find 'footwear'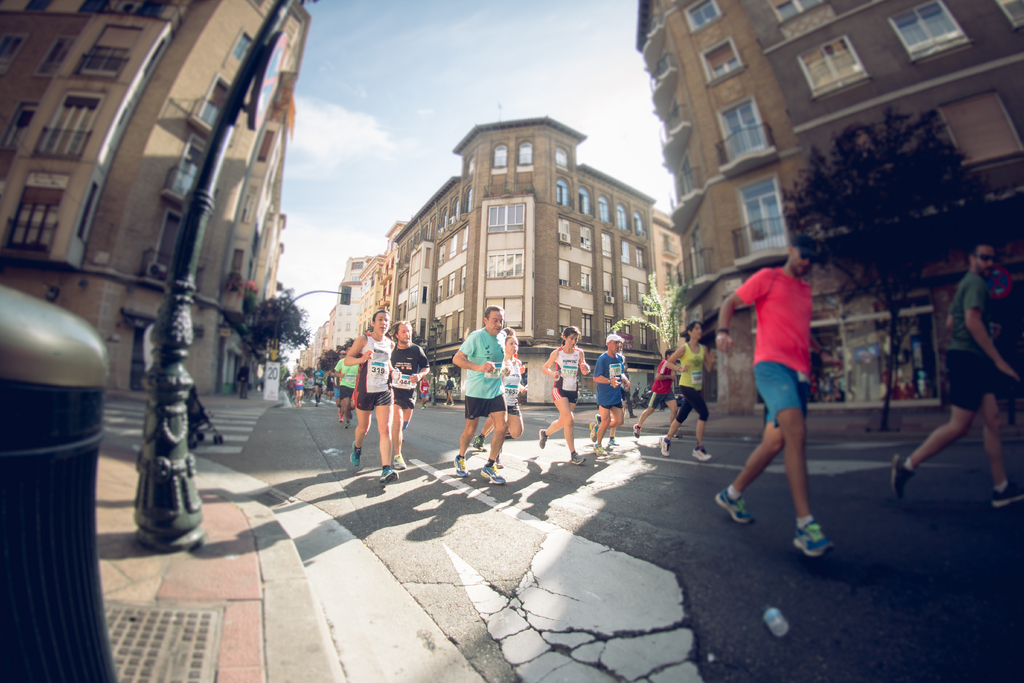
[x1=984, y1=476, x2=1023, y2=507]
